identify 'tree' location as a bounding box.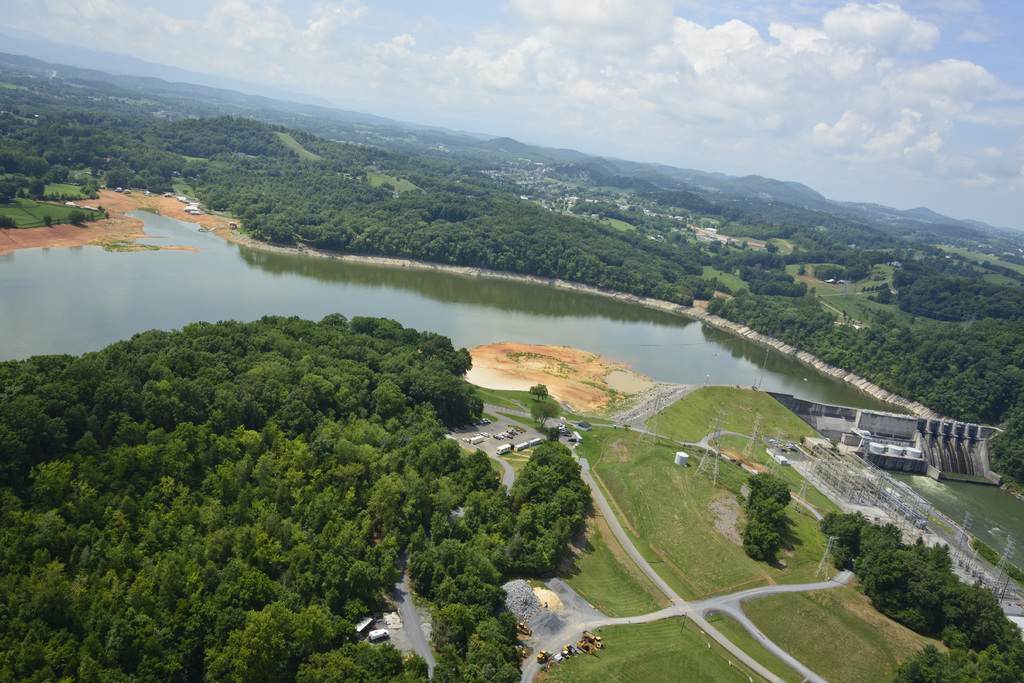
x1=42, y1=217, x2=51, y2=226.
